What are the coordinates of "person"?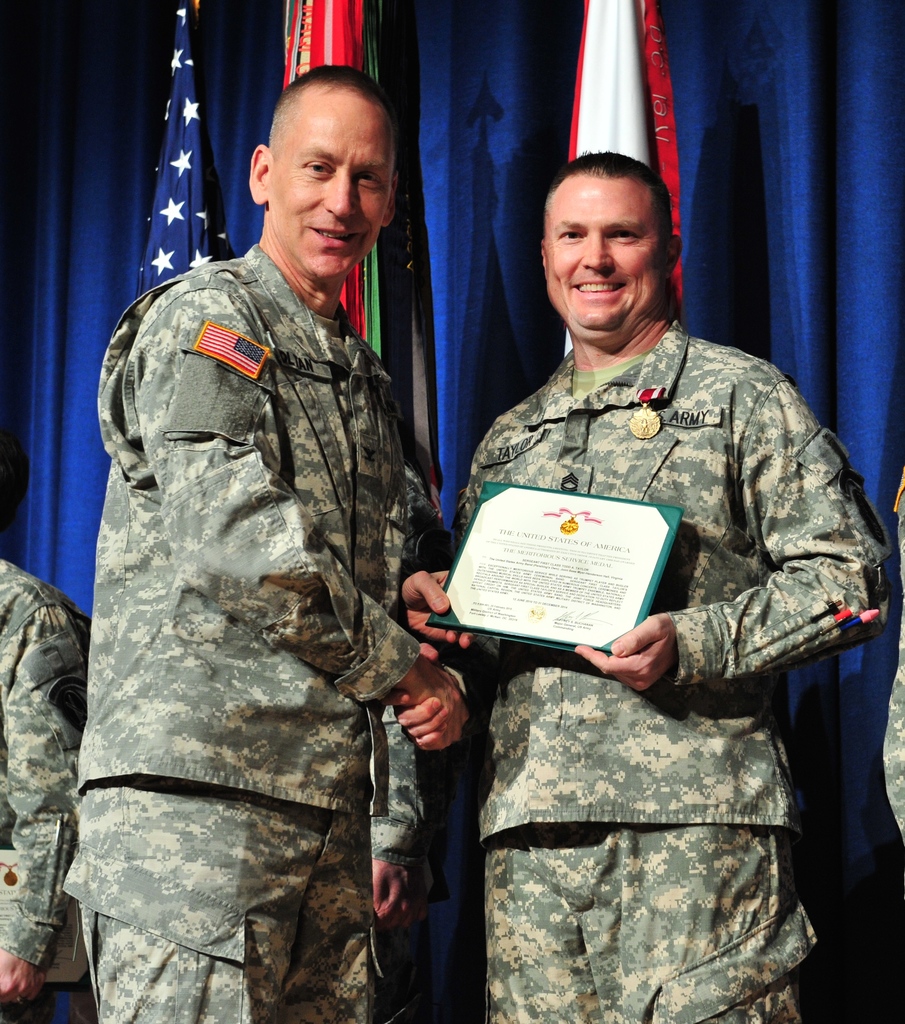
bbox=(0, 556, 84, 1023).
